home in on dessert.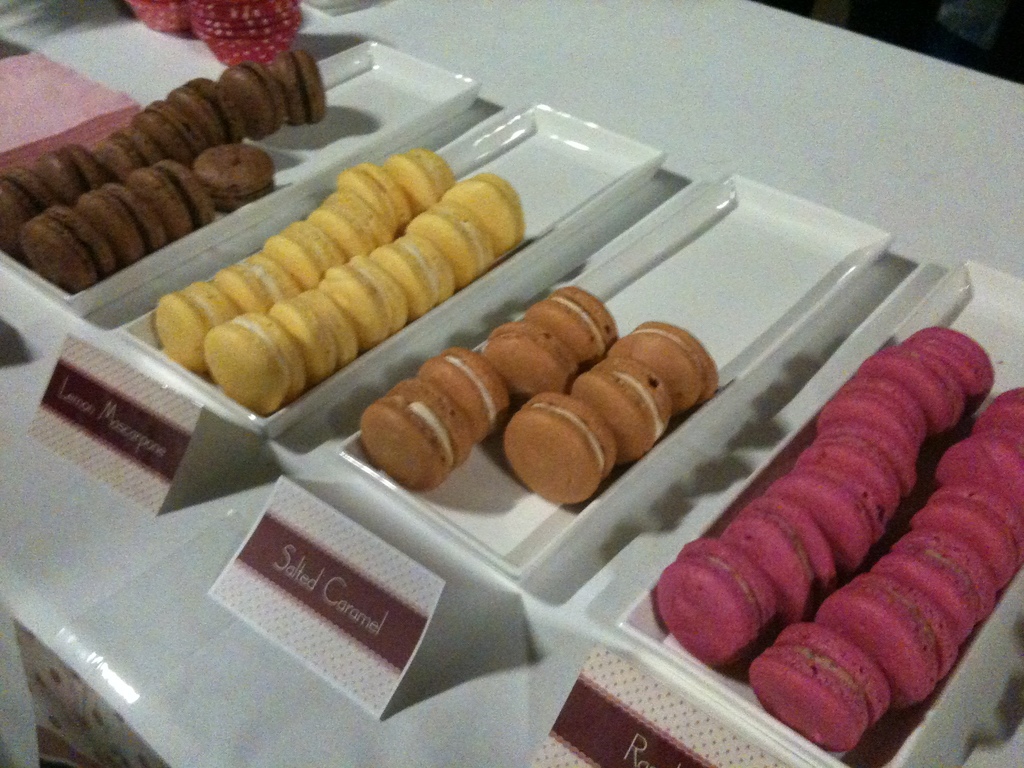
Homed in at box=[563, 358, 675, 461].
